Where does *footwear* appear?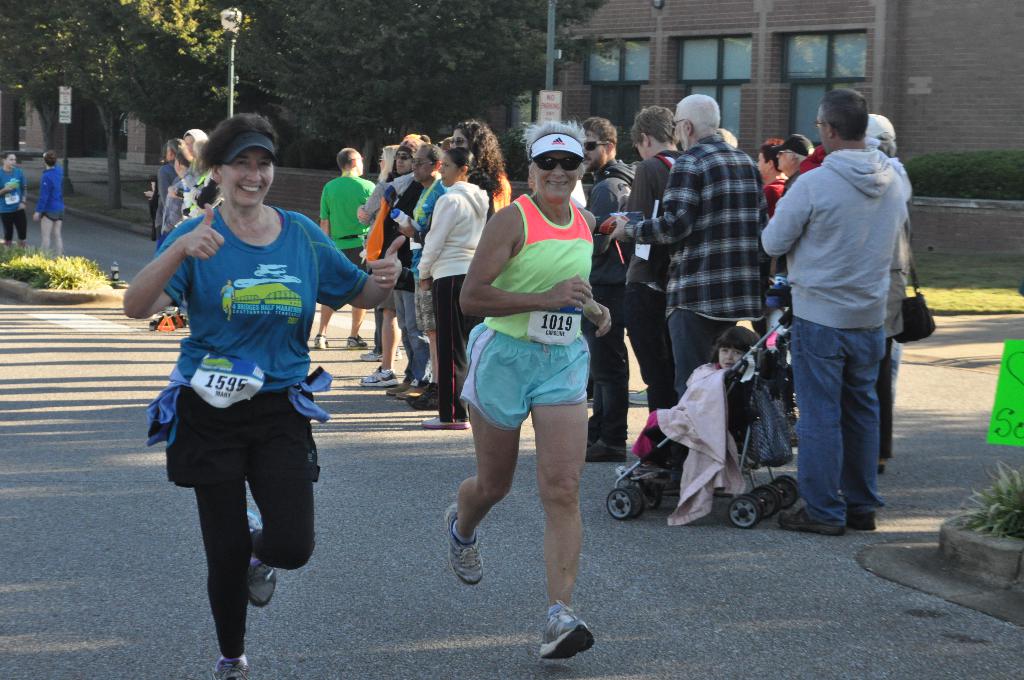
Appears at select_region(248, 511, 278, 609).
